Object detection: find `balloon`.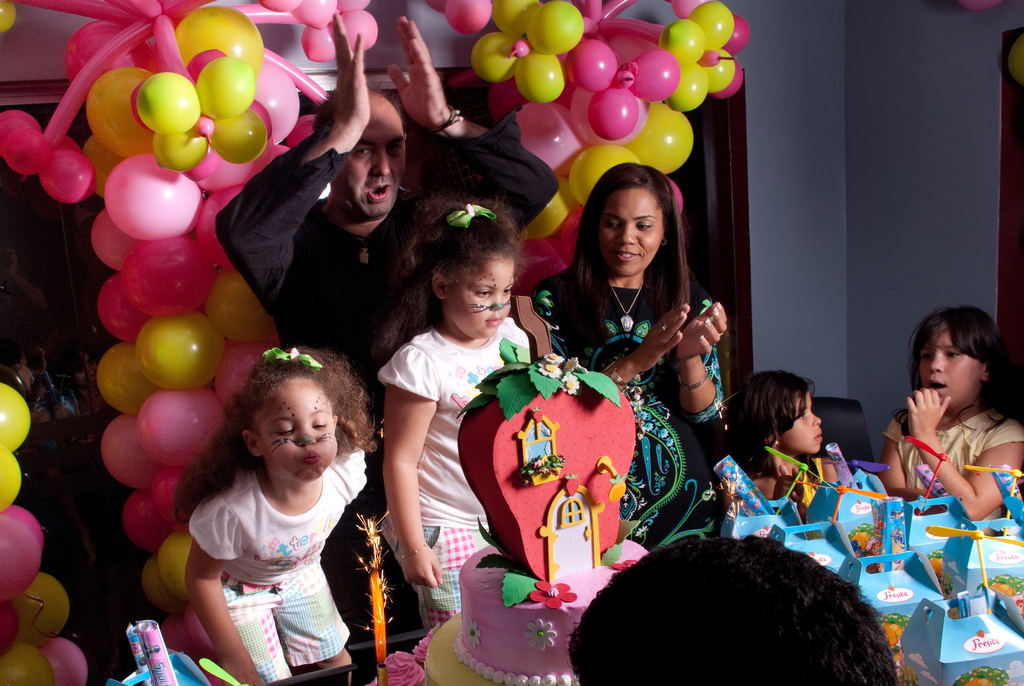
select_region(0, 506, 47, 550).
